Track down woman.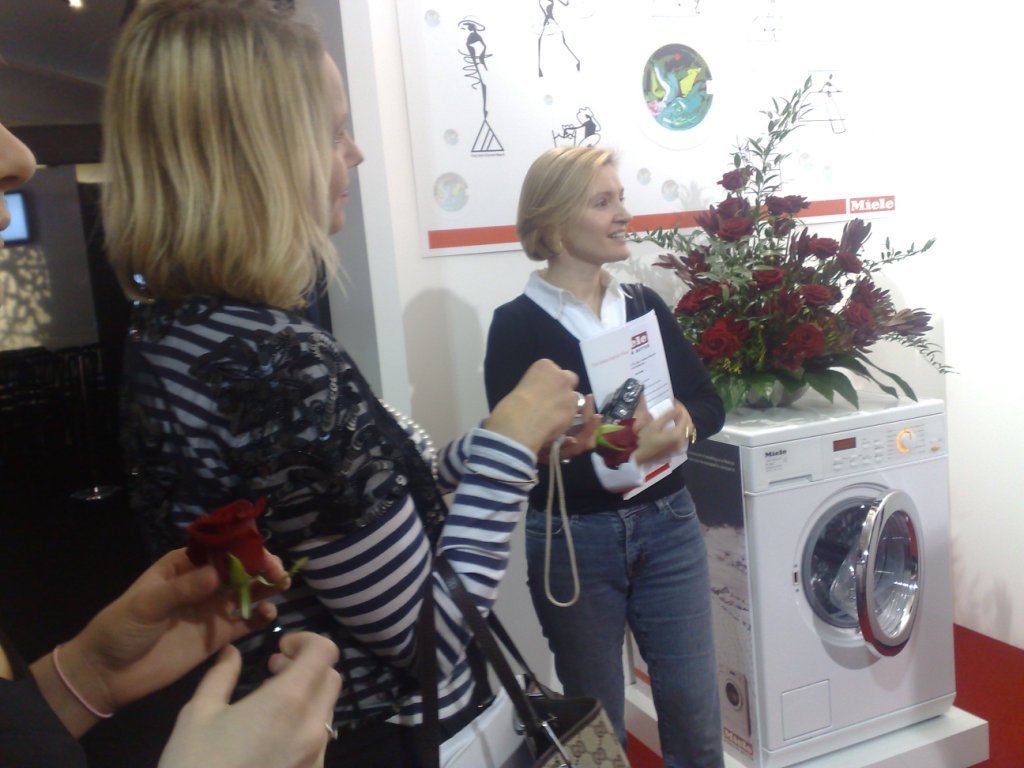
Tracked to BBox(0, 102, 350, 767).
